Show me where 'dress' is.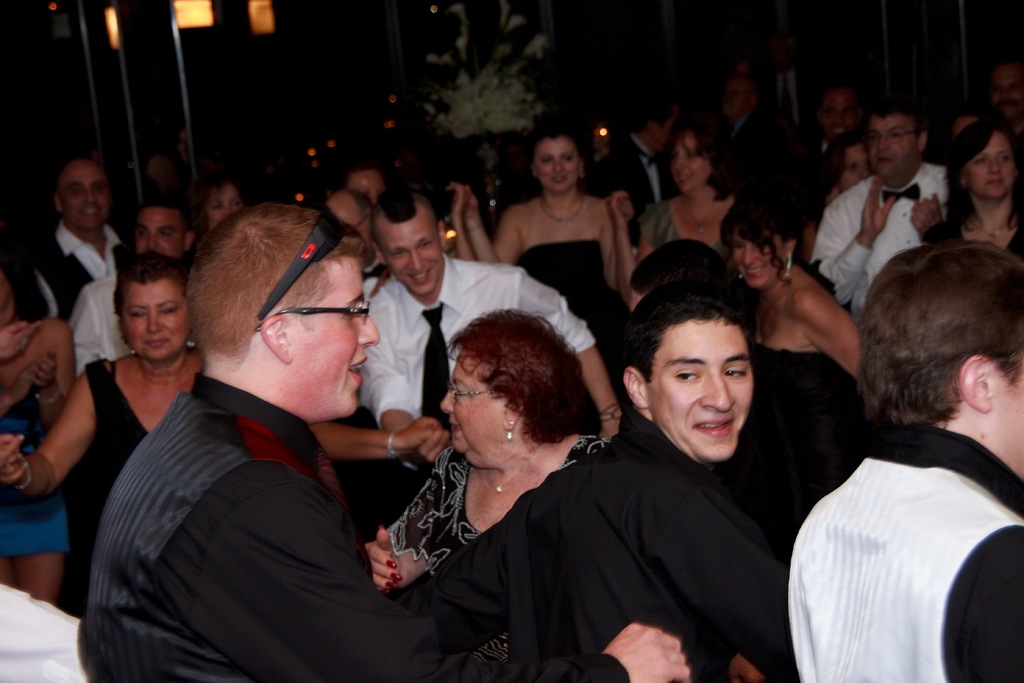
'dress' is at {"left": 387, "top": 438, "right": 604, "bottom": 682}.
